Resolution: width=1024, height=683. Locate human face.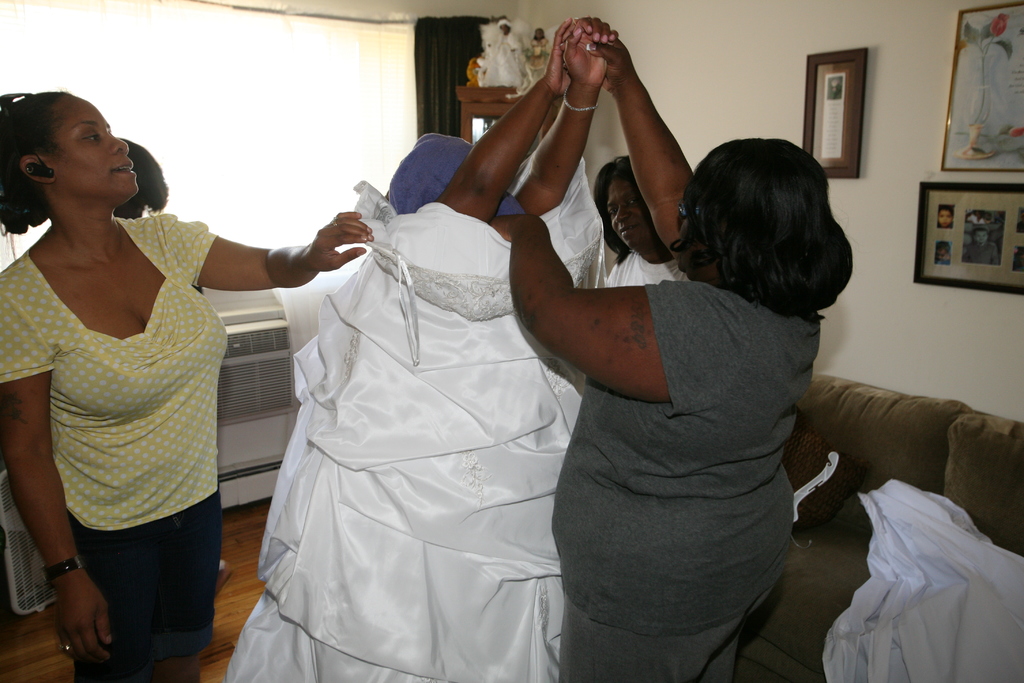
<region>608, 177, 660, 252</region>.
